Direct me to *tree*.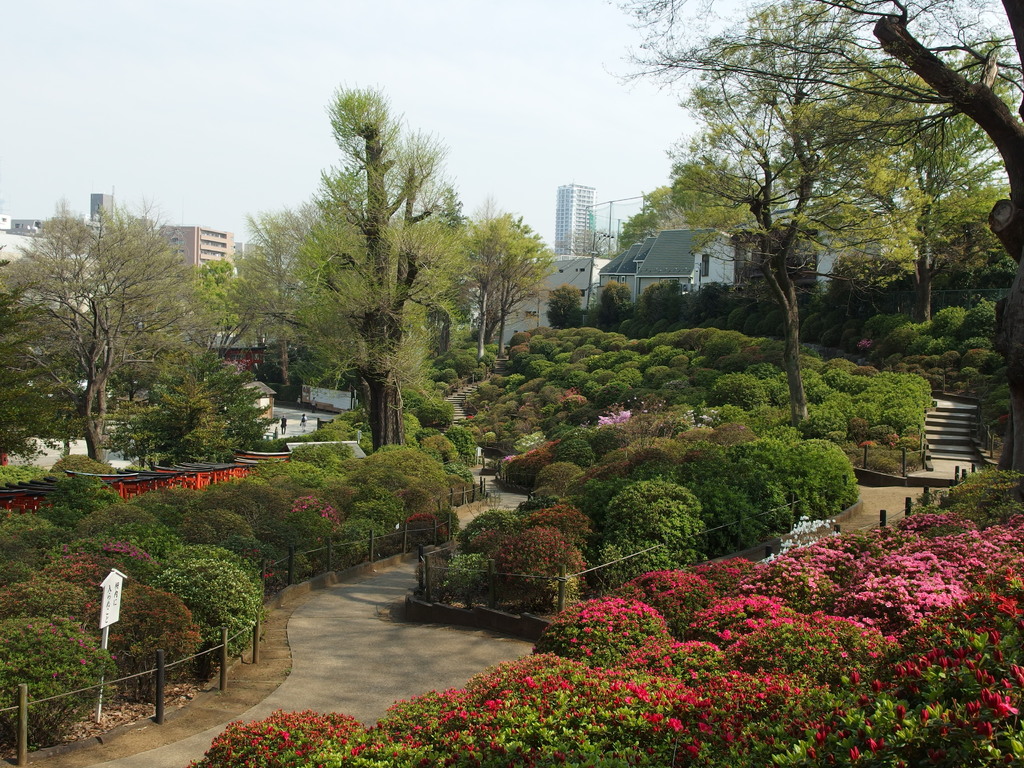
Direction: left=604, top=0, right=1023, bottom=479.
